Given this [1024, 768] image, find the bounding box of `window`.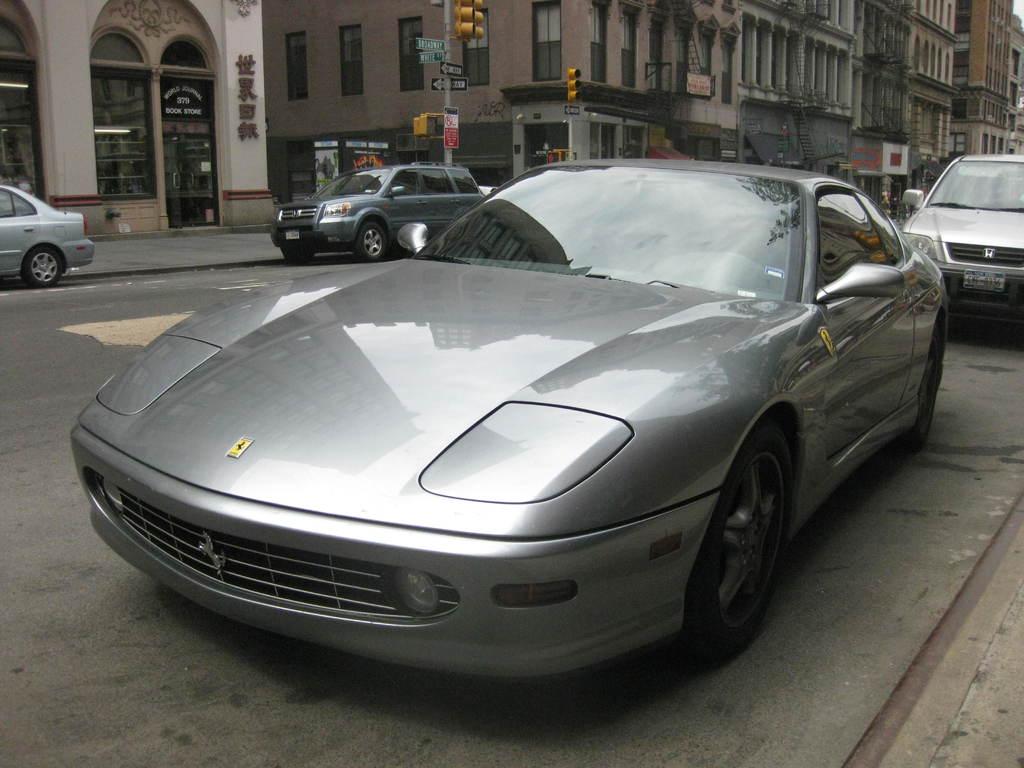
<bbox>396, 167, 421, 193</bbox>.
